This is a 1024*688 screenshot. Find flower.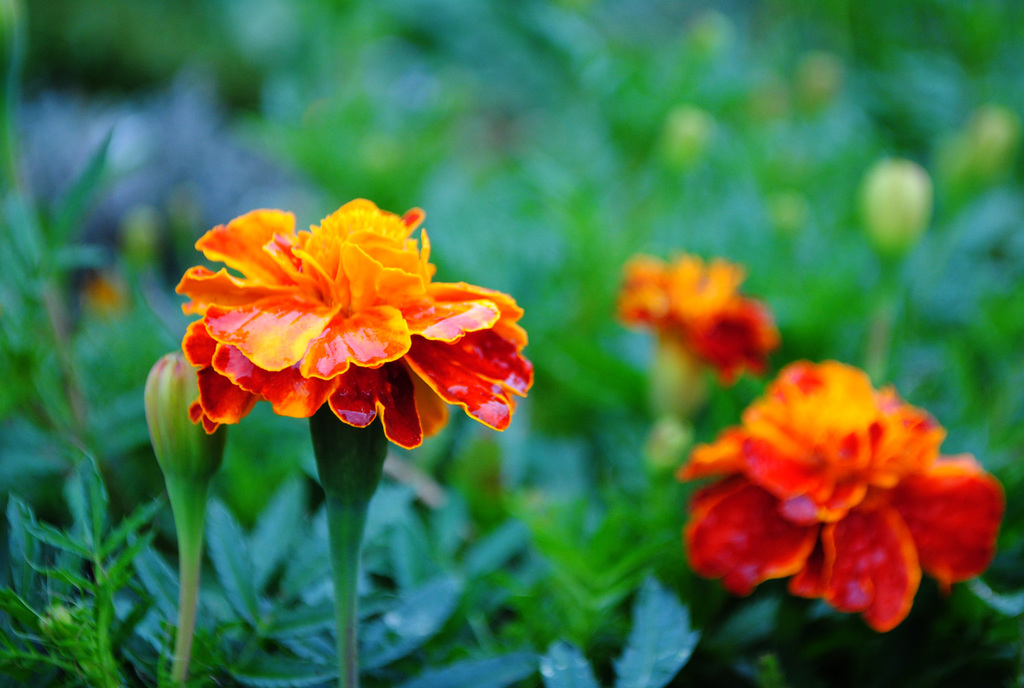
Bounding box: locate(164, 191, 529, 470).
